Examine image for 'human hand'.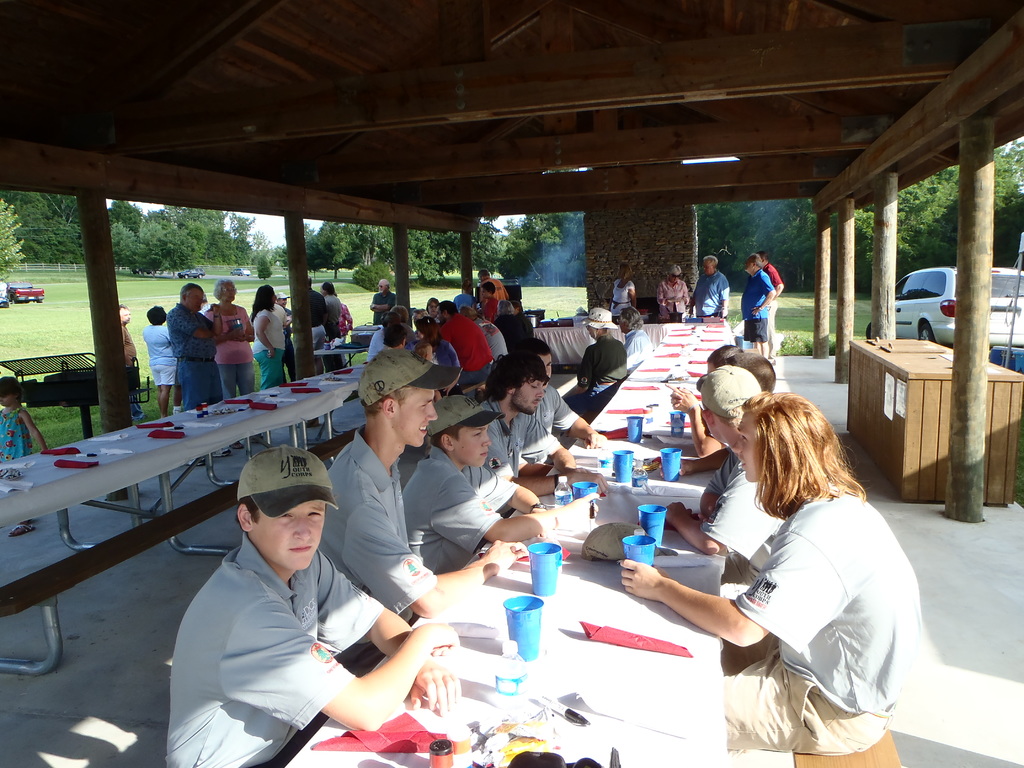
Examination result: rect(478, 539, 518, 577).
